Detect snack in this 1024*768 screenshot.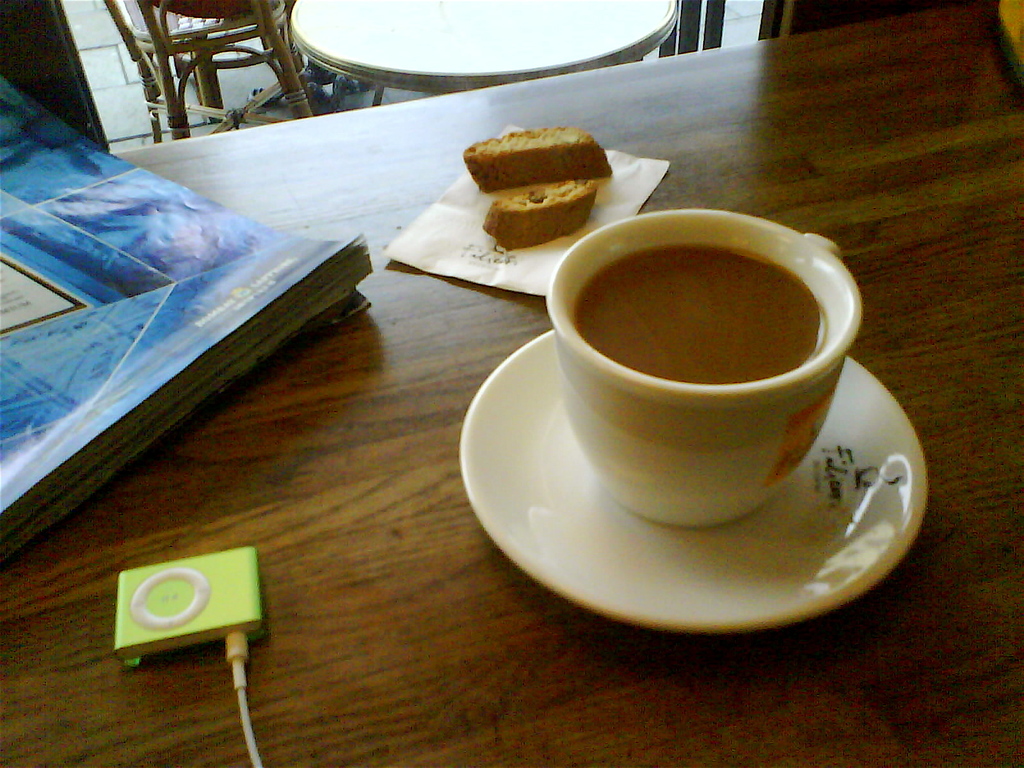
Detection: 483 179 602 247.
